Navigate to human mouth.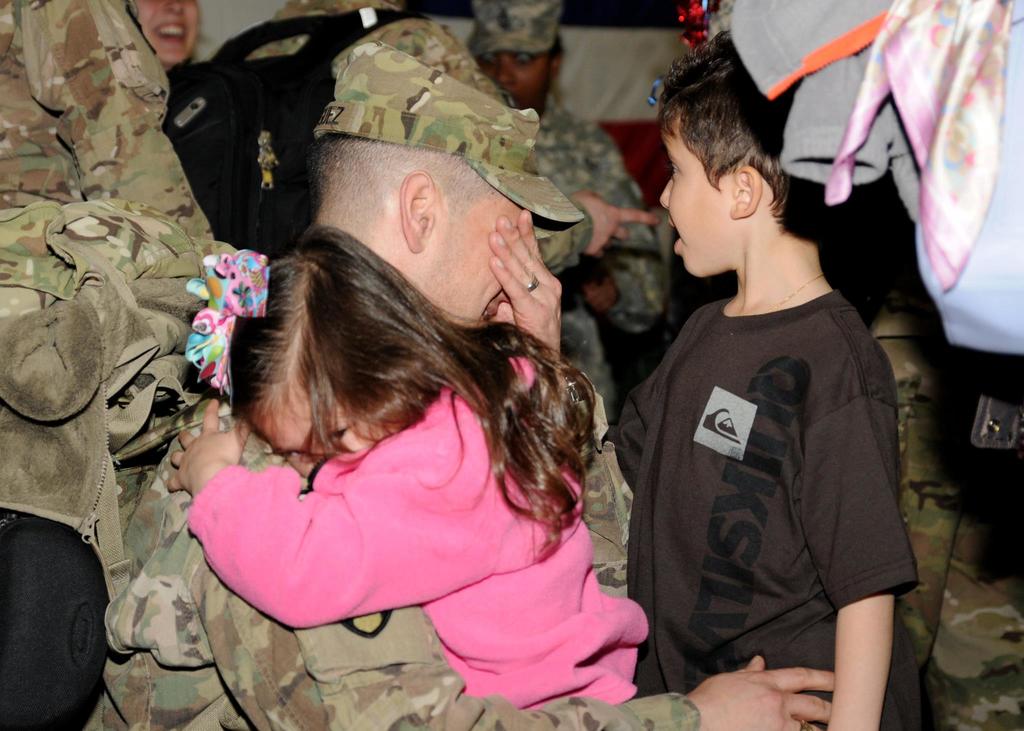
Navigation target: bbox=(150, 17, 187, 44).
